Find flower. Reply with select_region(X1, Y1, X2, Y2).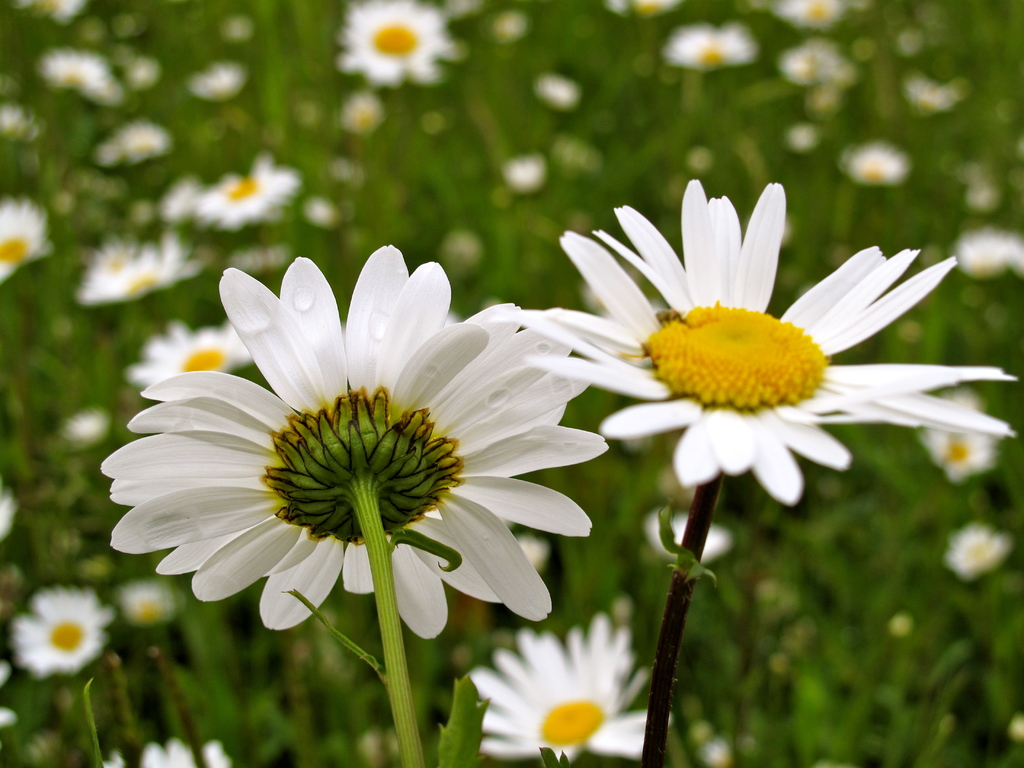
select_region(948, 222, 1023, 278).
